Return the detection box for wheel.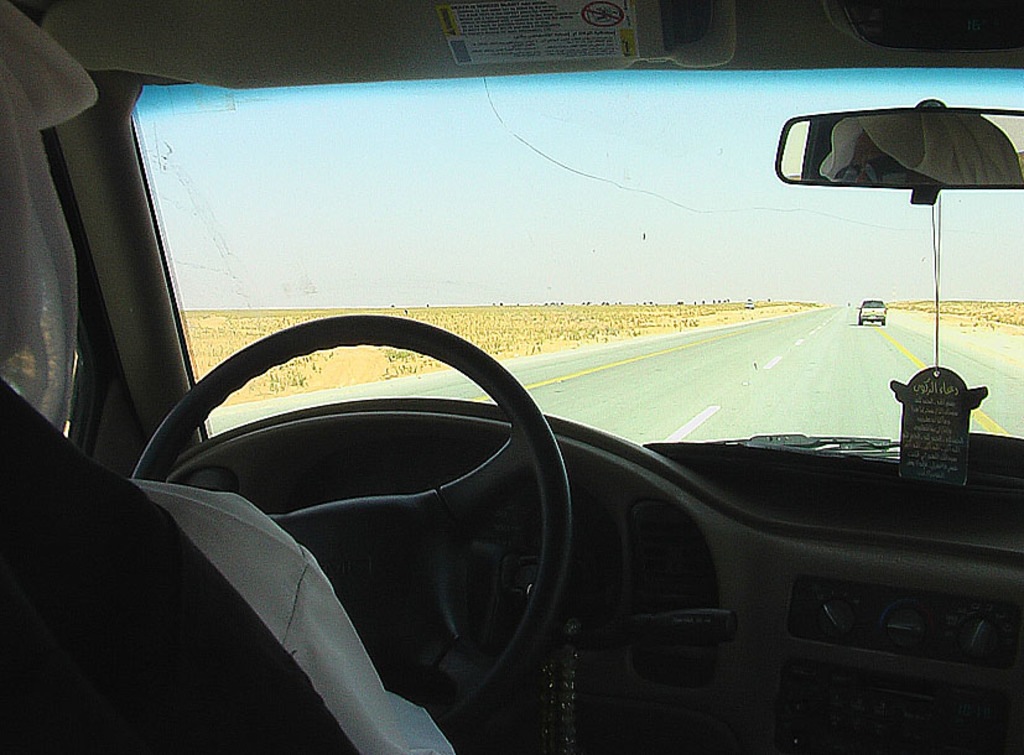
locate(170, 411, 622, 720).
